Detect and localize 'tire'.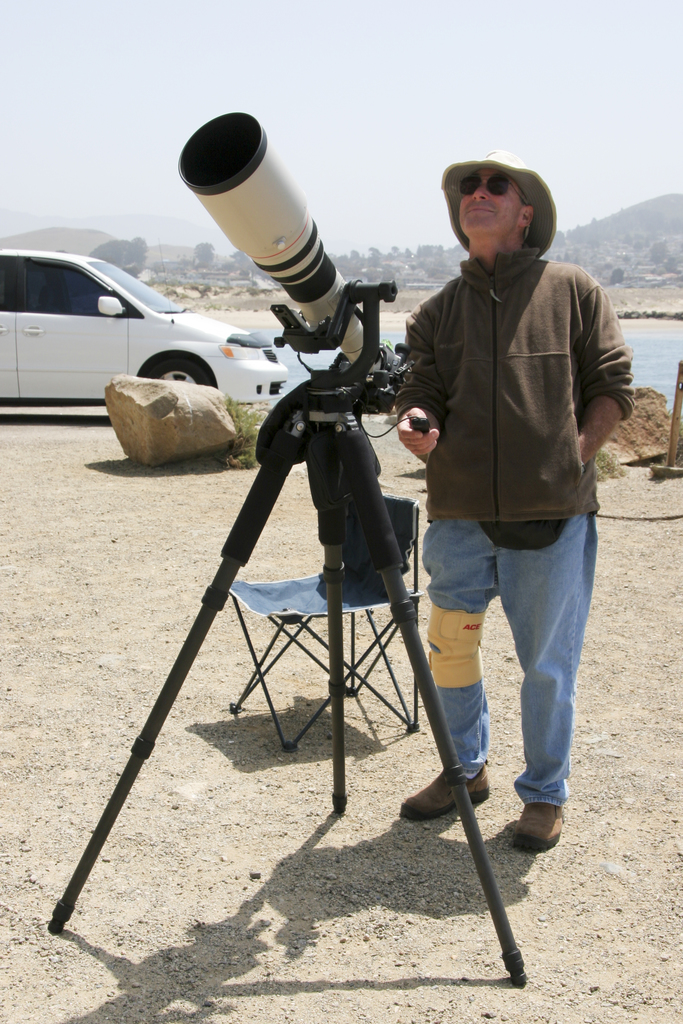
Localized at rect(146, 355, 213, 379).
